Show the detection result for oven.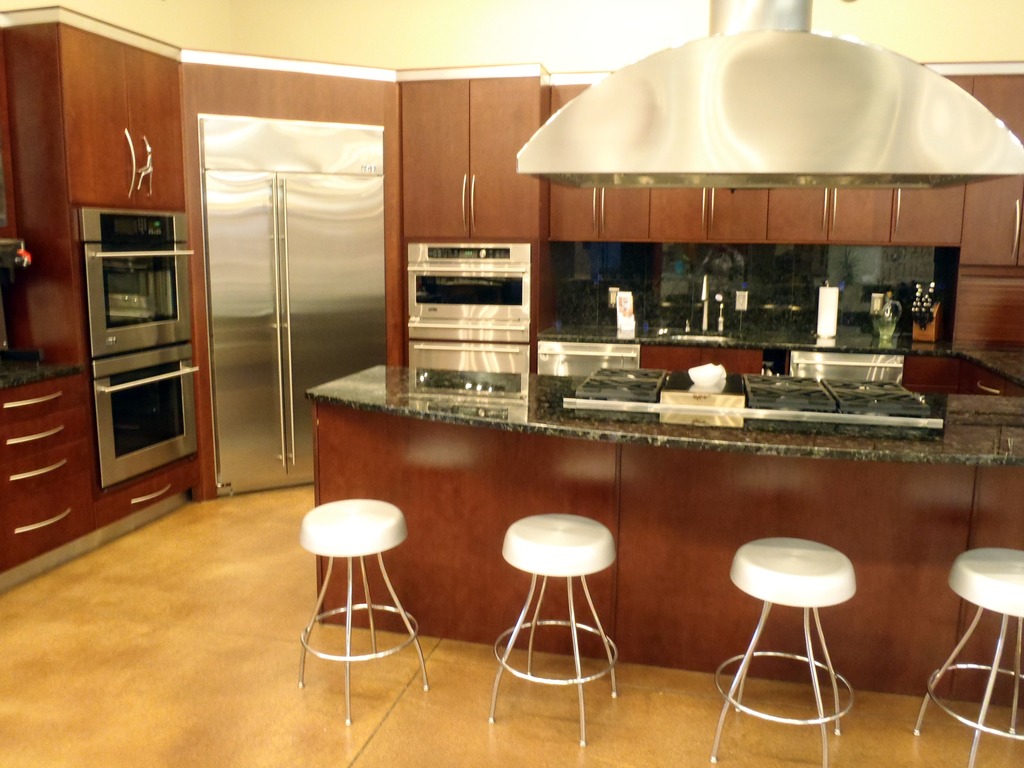
{"x1": 410, "y1": 238, "x2": 525, "y2": 408}.
